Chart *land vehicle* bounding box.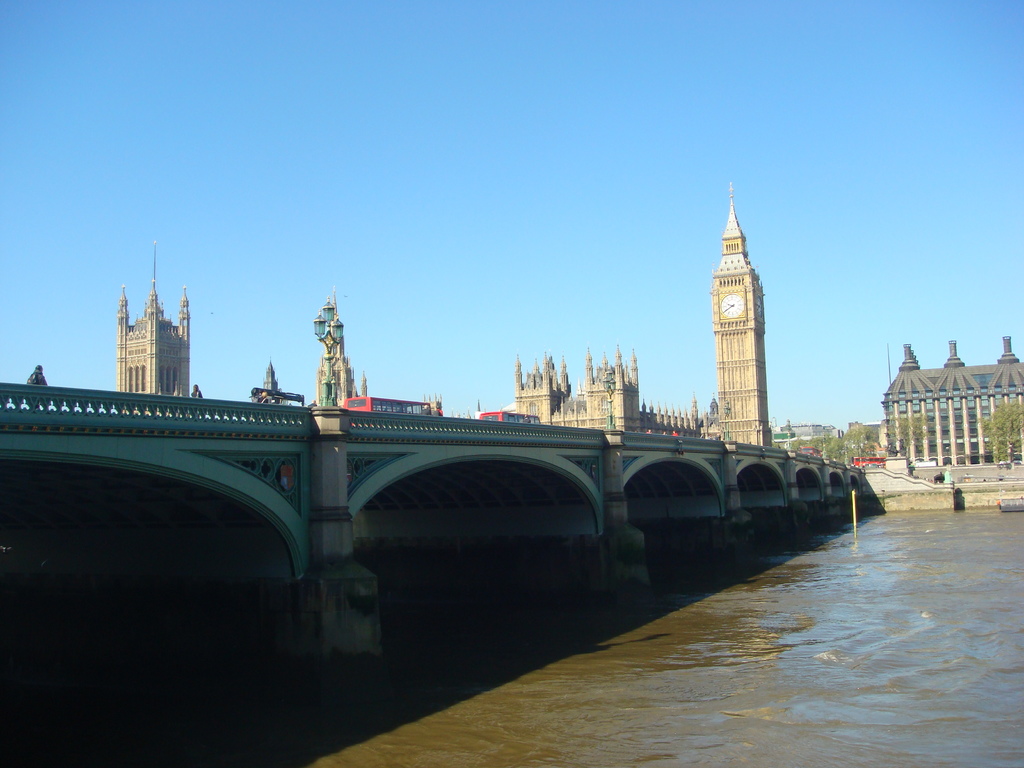
Charted: 799, 444, 825, 461.
